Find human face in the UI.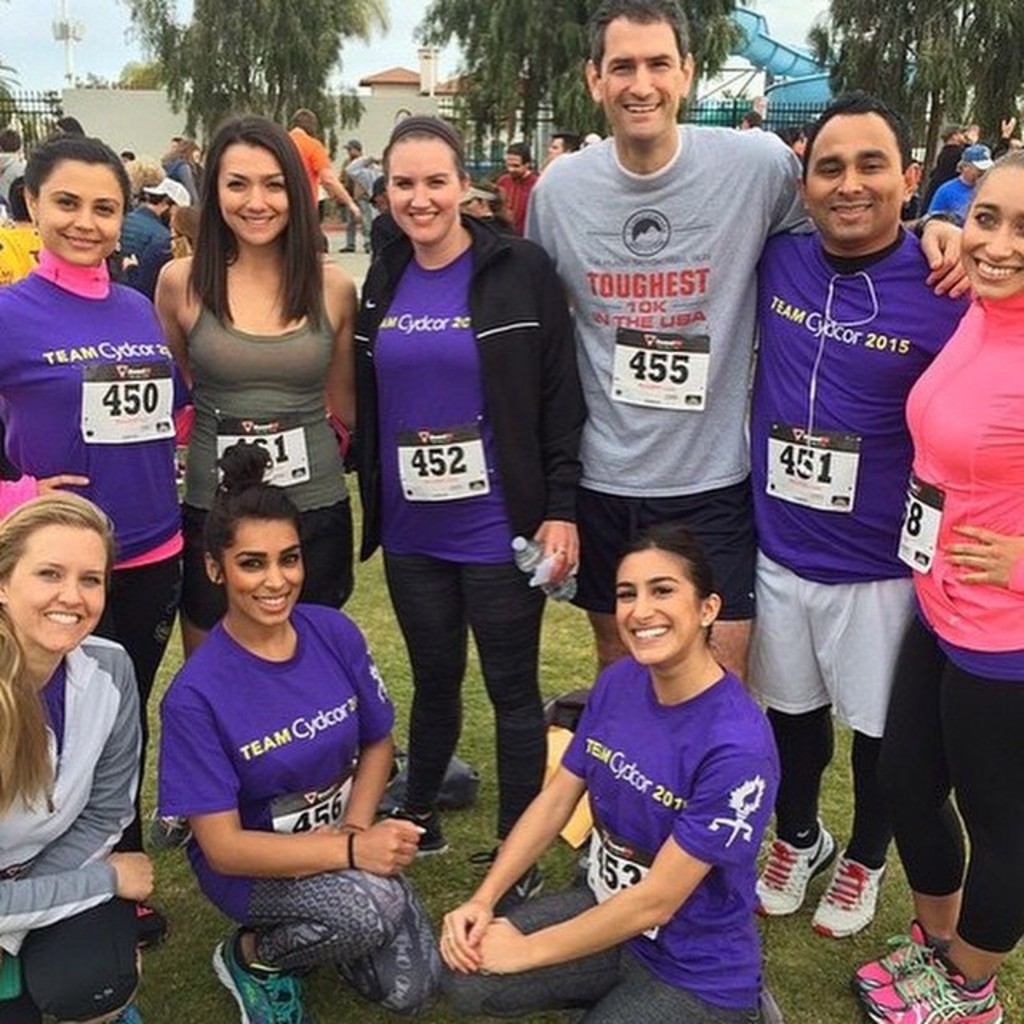
UI element at bbox=(8, 525, 112, 653).
